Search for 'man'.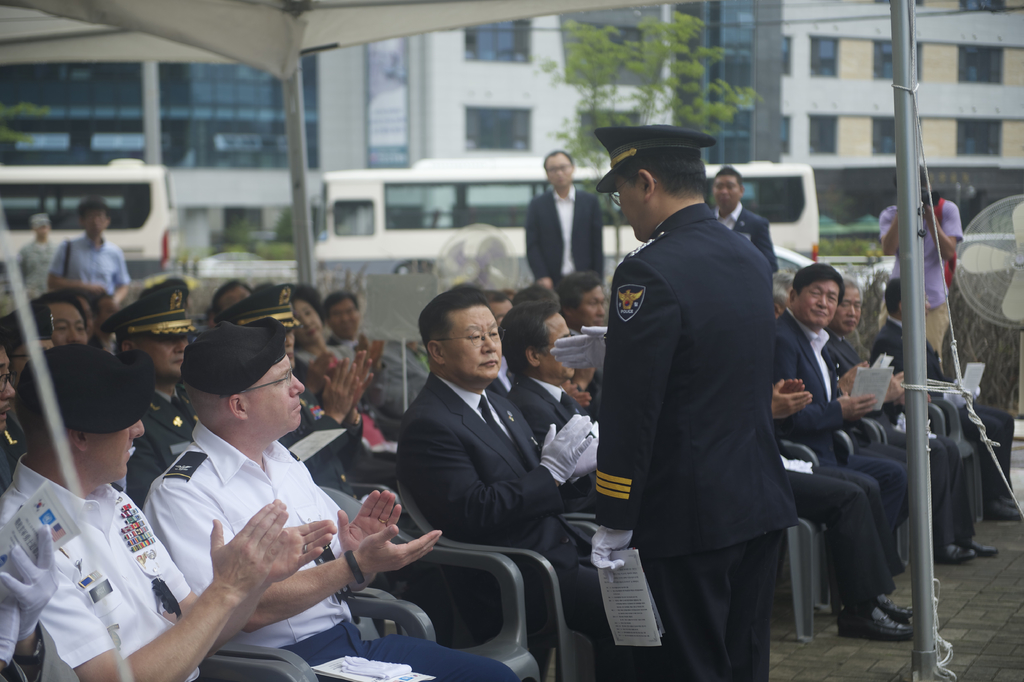
Found at <region>705, 166, 782, 276</region>.
